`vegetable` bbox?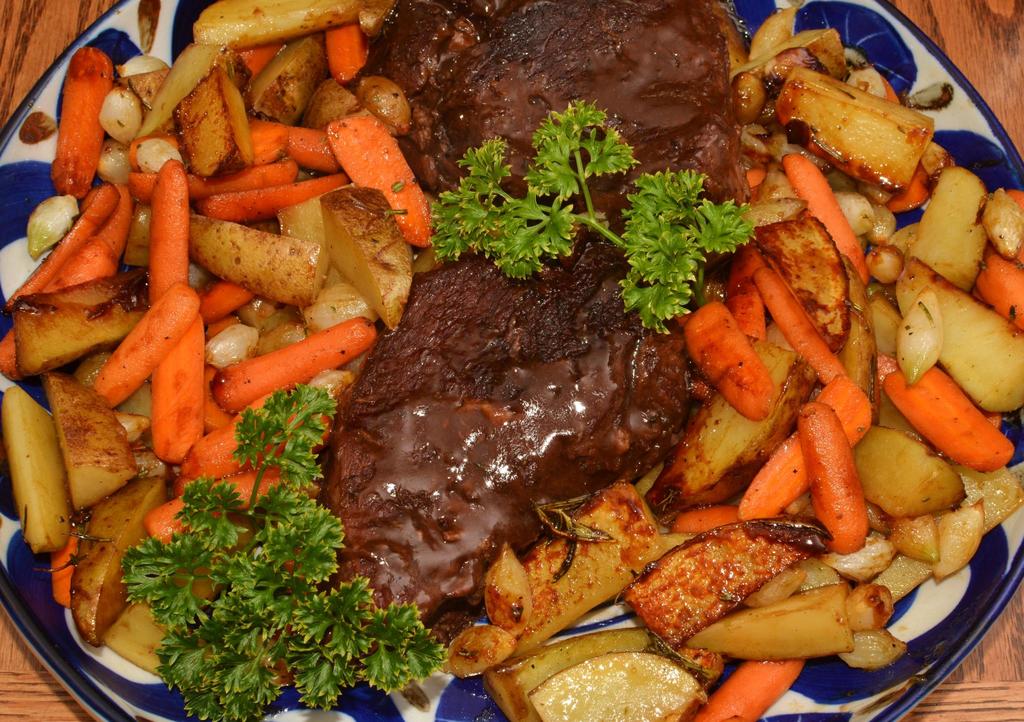
49 523 77 613
